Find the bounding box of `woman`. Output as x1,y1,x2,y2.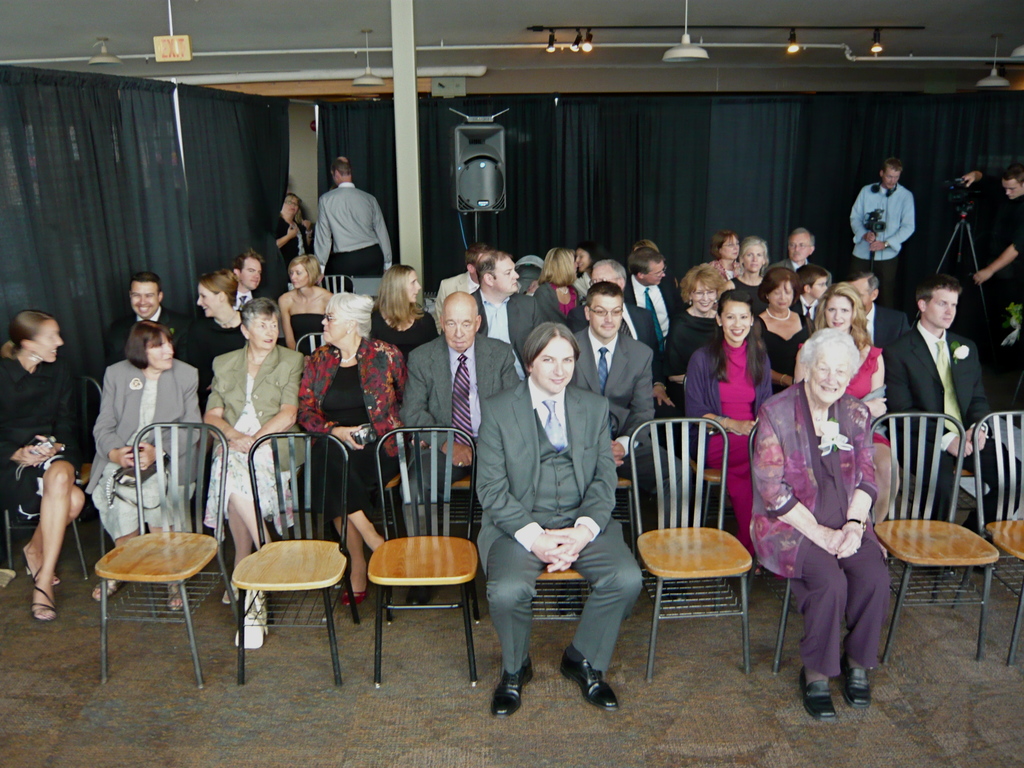
710,232,743,277.
